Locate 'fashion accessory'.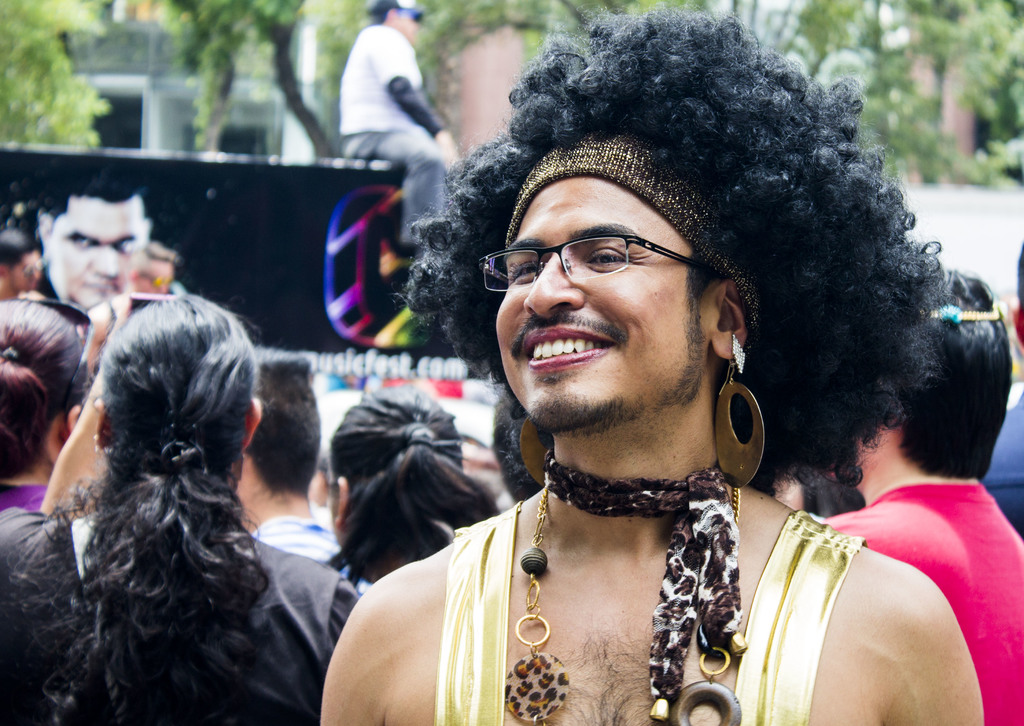
Bounding box: bbox=[501, 136, 764, 346].
